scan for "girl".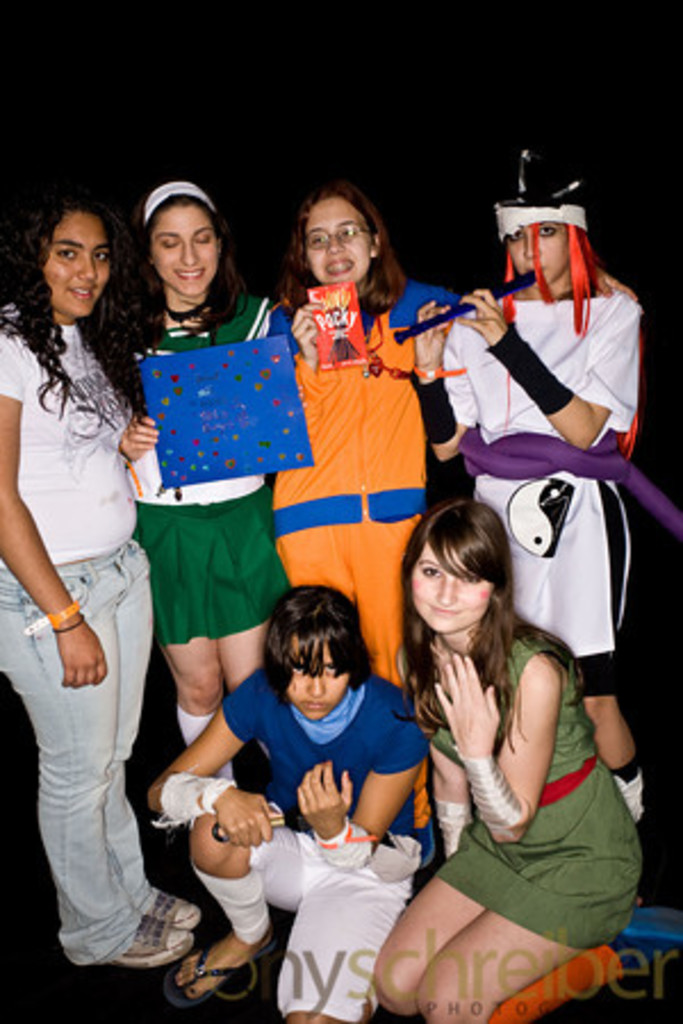
Scan result: 412:155:681:847.
